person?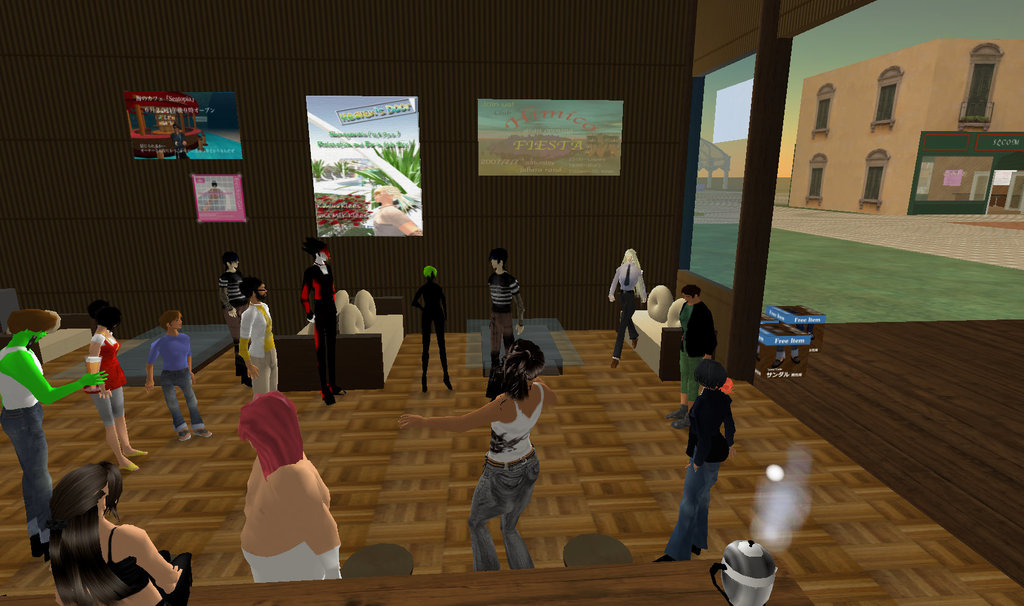
<region>218, 248, 255, 378</region>
